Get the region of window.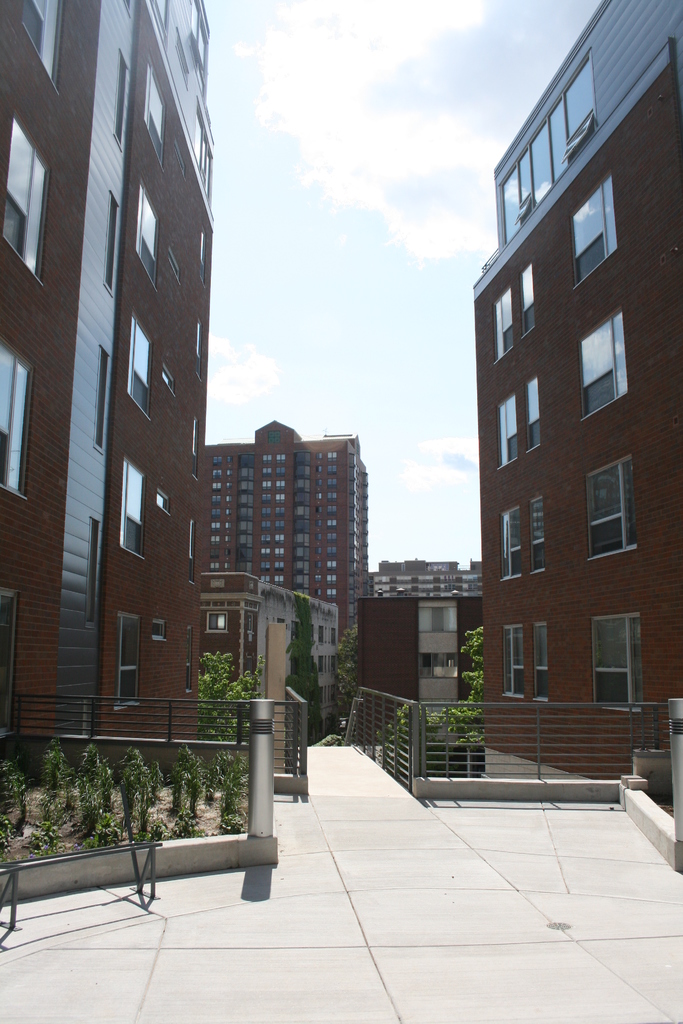
<box>261,521,270,533</box>.
